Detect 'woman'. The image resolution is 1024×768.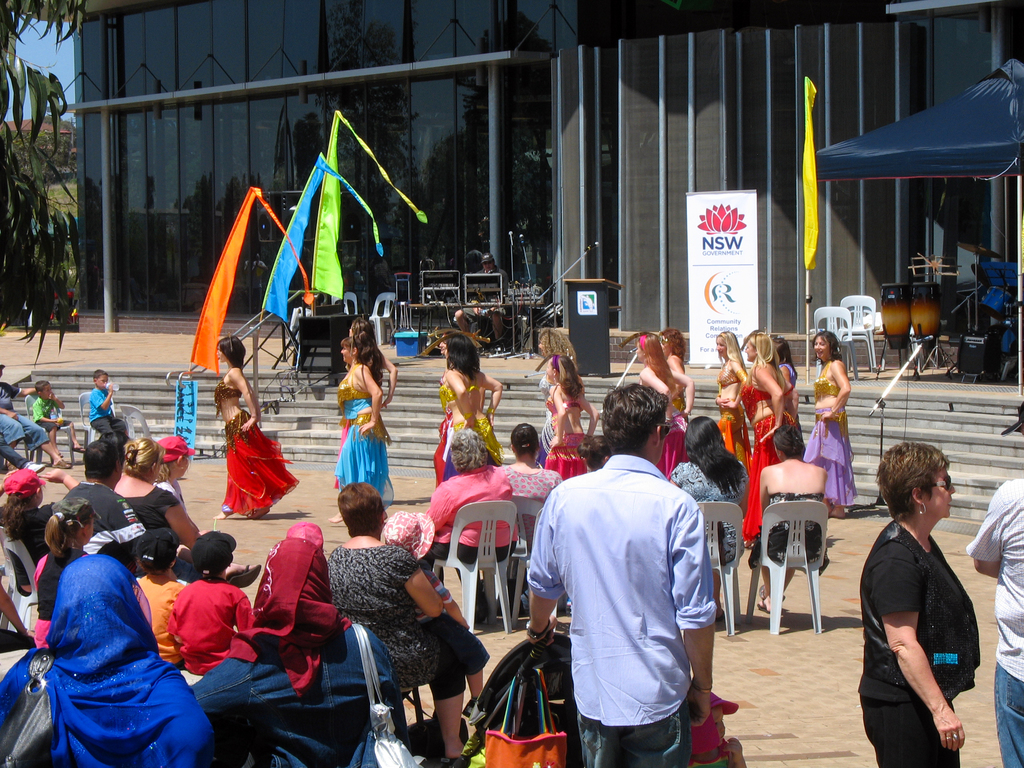
668 415 751 629.
